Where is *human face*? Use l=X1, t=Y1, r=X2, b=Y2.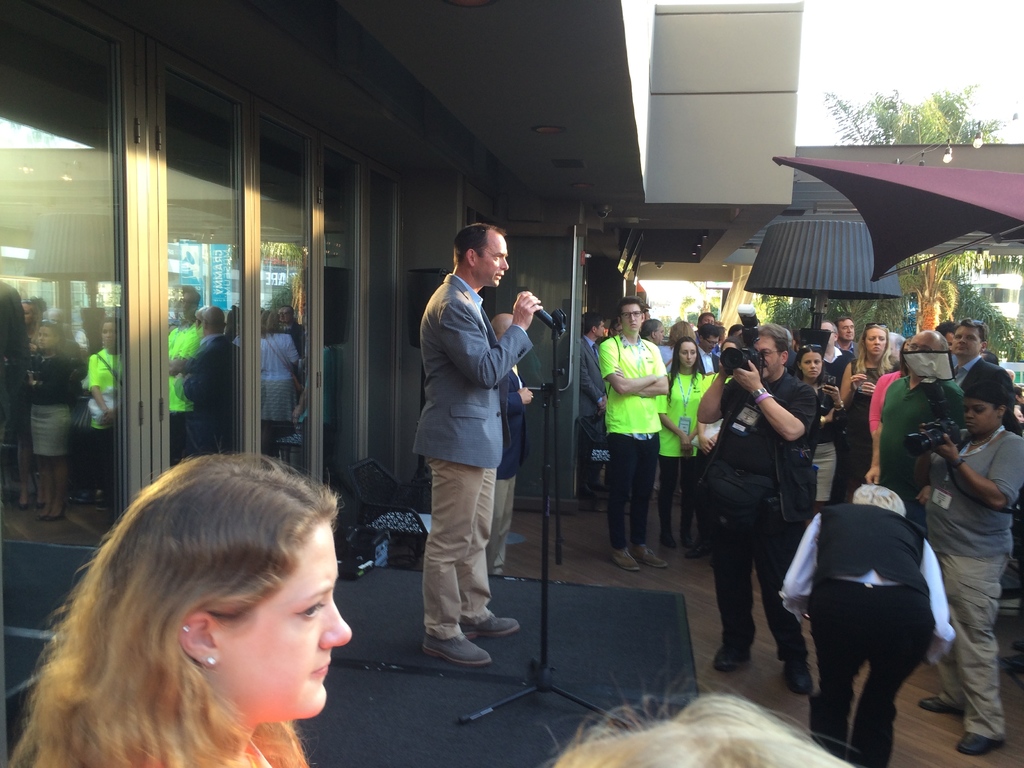
l=840, t=320, r=852, b=344.
